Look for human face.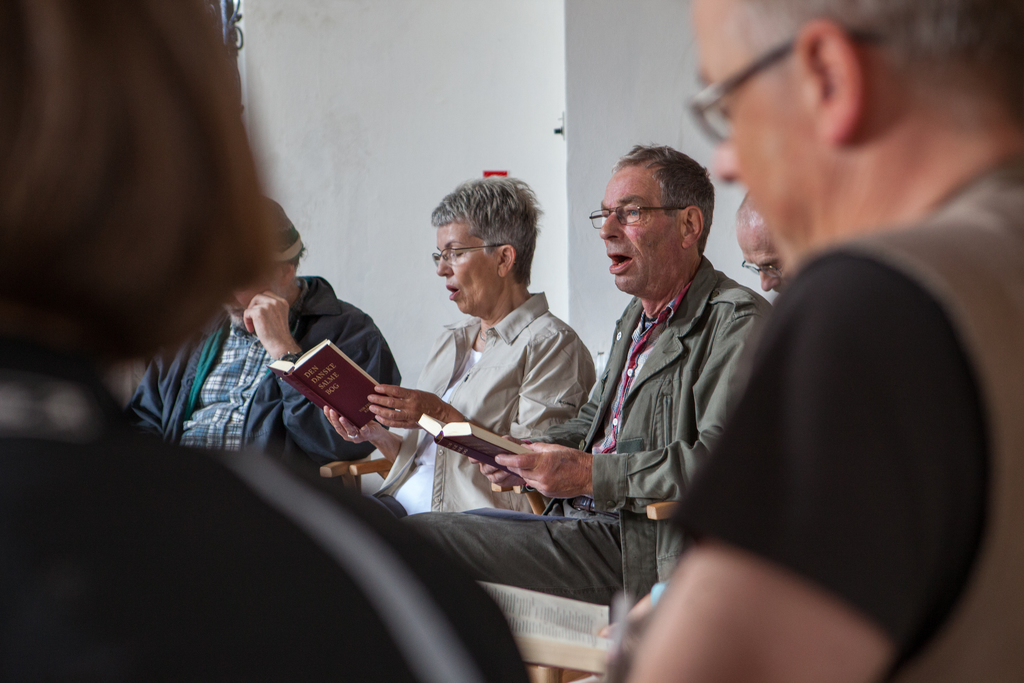
Found: [691,0,801,273].
